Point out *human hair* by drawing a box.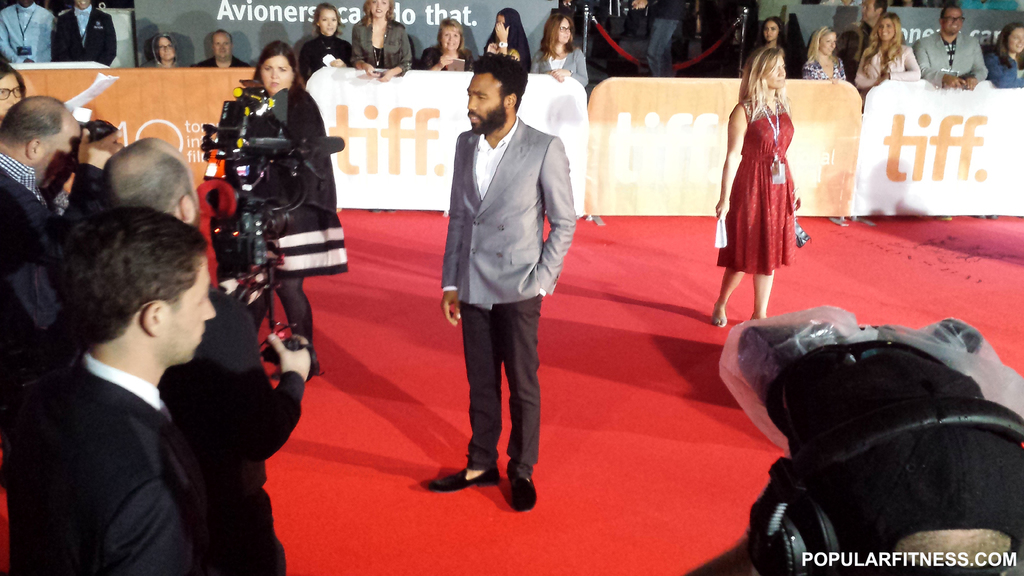
(2, 98, 67, 153).
